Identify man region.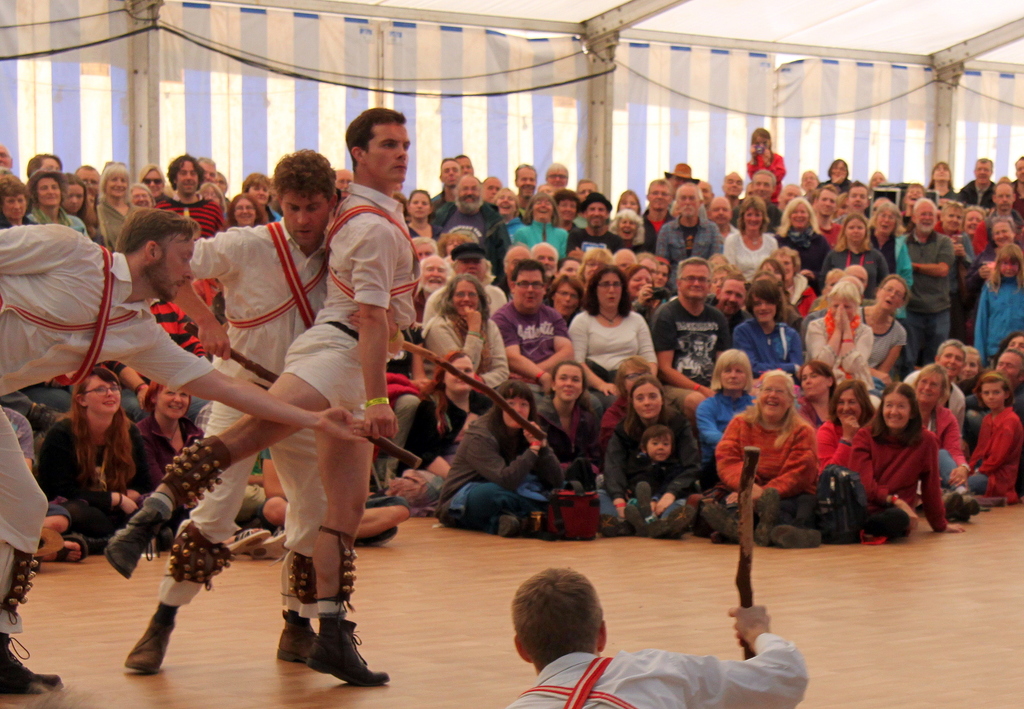
Region: pyautogui.locateOnScreen(651, 260, 726, 424).
